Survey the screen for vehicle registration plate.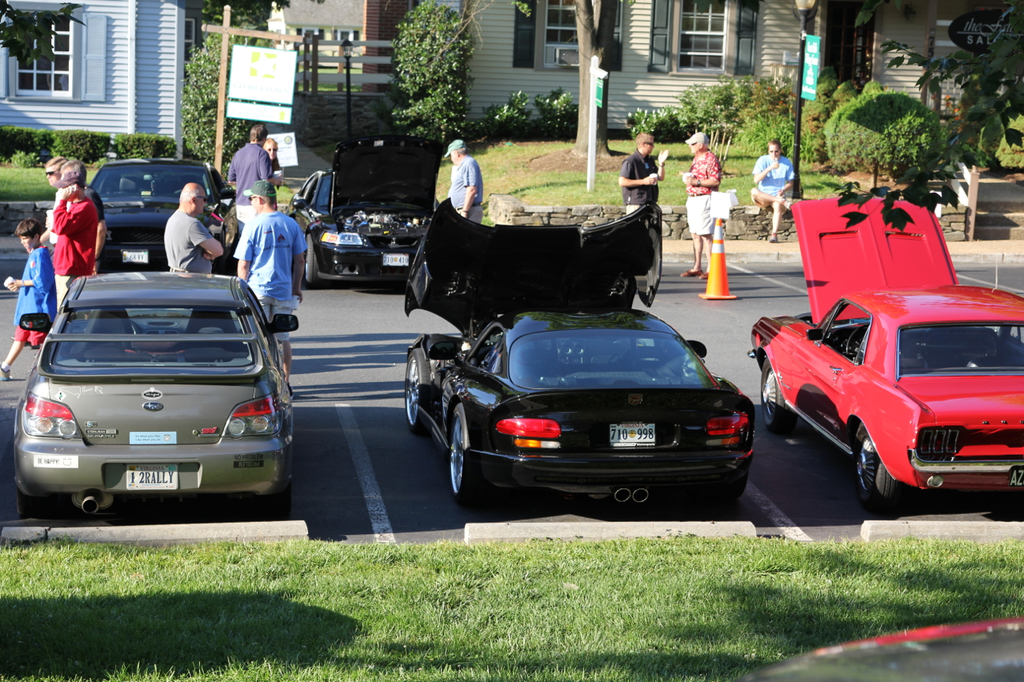
Survey found: 1008:467:1022:487.
